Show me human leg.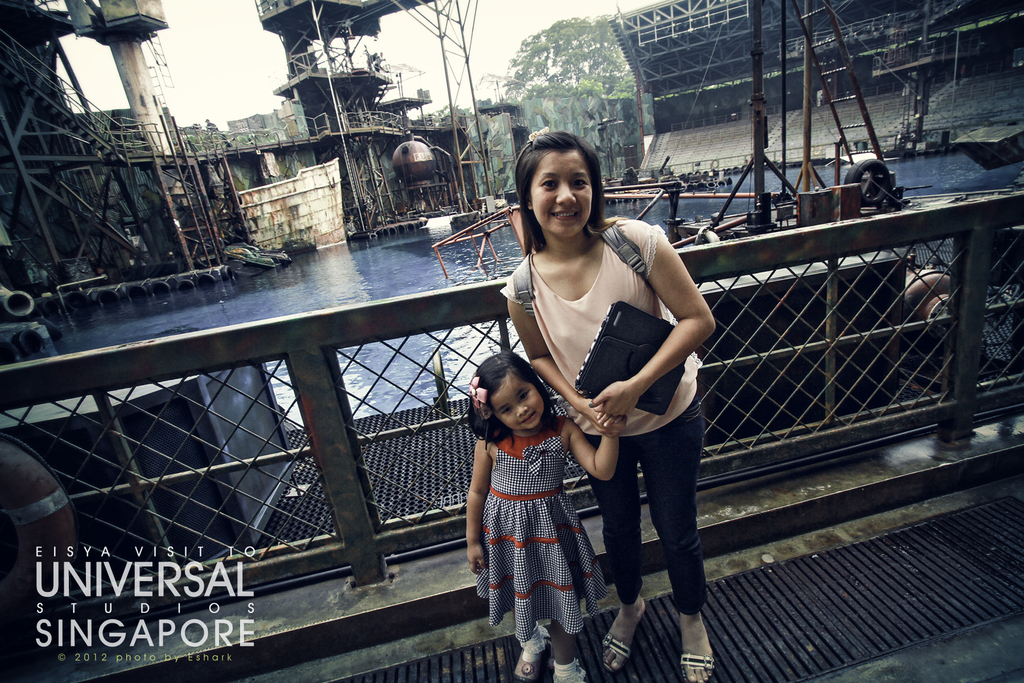
human leg is here: x1=550, y1=628, x2=589, y2=677.
